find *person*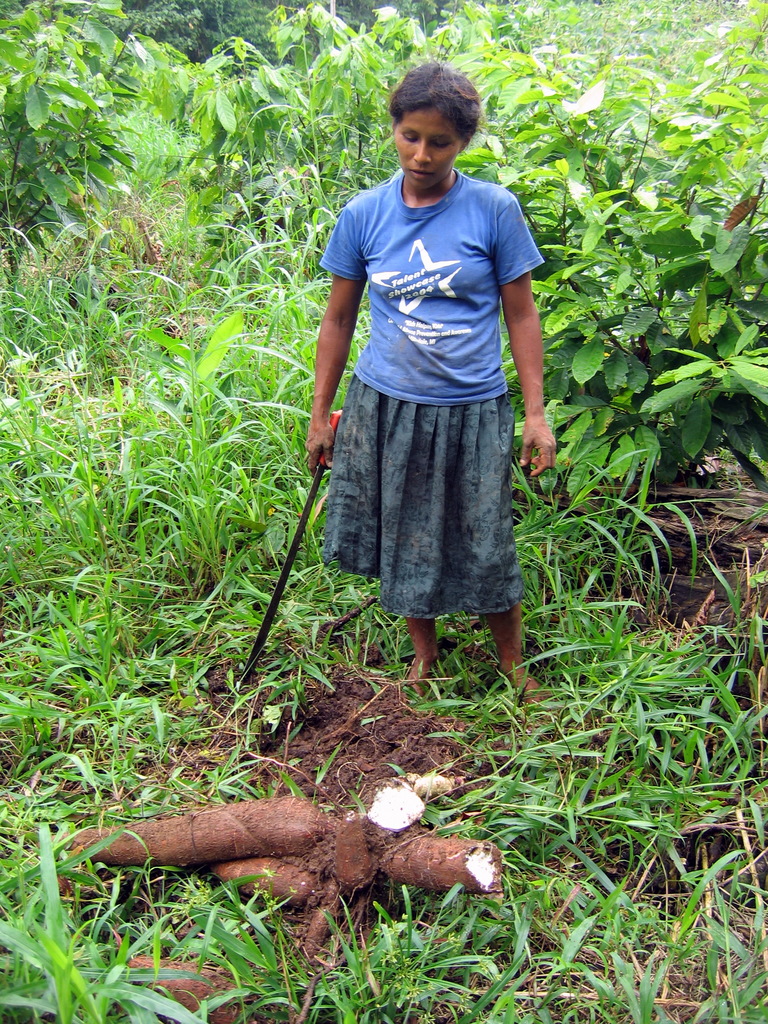
x1=304, y1=70, x2=552, y2=725
